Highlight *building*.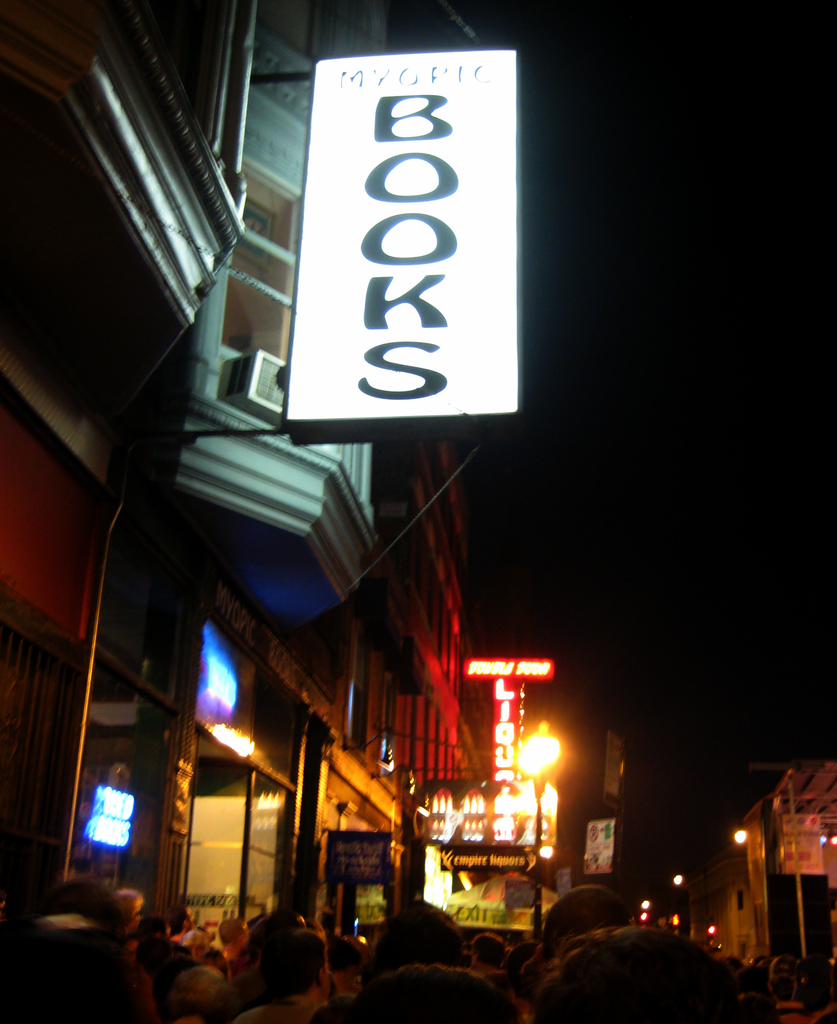
Highlighted region: rect(313, 0, 482, 927).
